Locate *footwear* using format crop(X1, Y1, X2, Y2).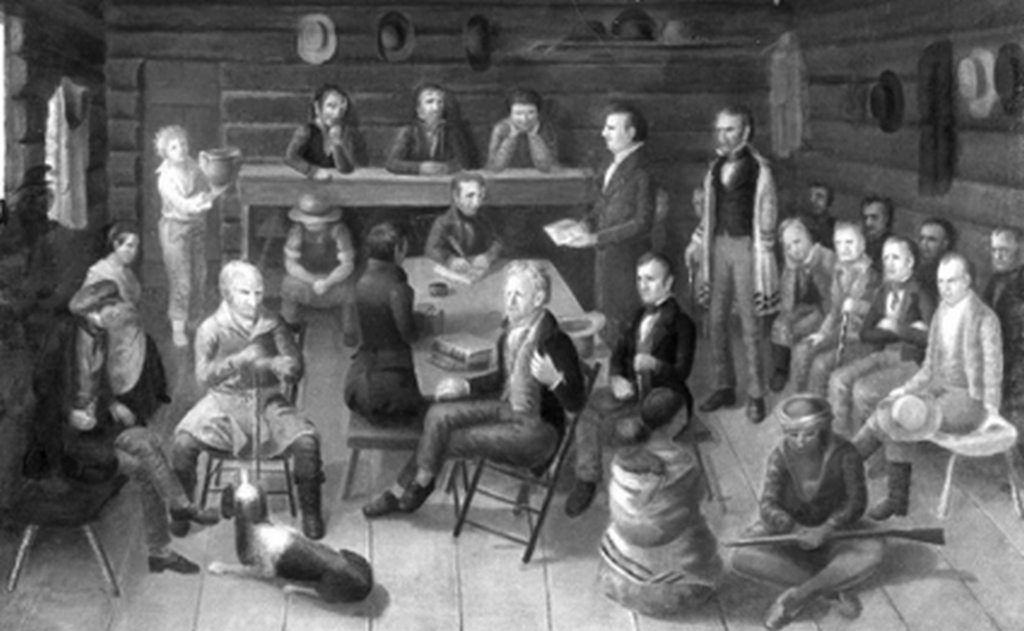
crop(743, 396, 766, 426).
